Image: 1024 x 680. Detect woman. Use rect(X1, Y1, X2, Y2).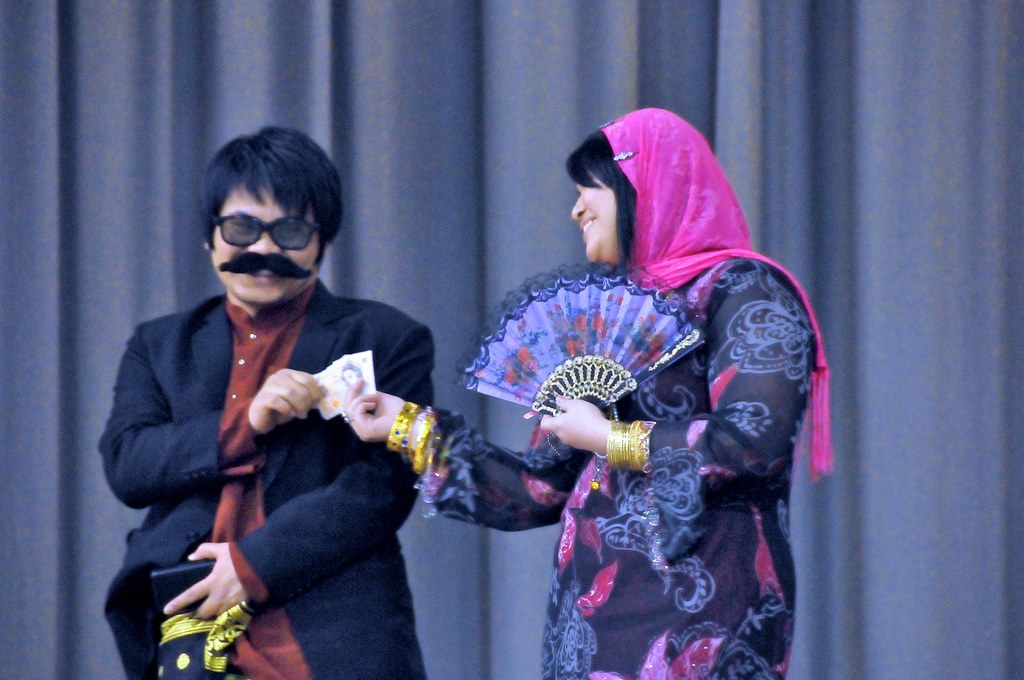
rect(474, 97, 825, 676).
